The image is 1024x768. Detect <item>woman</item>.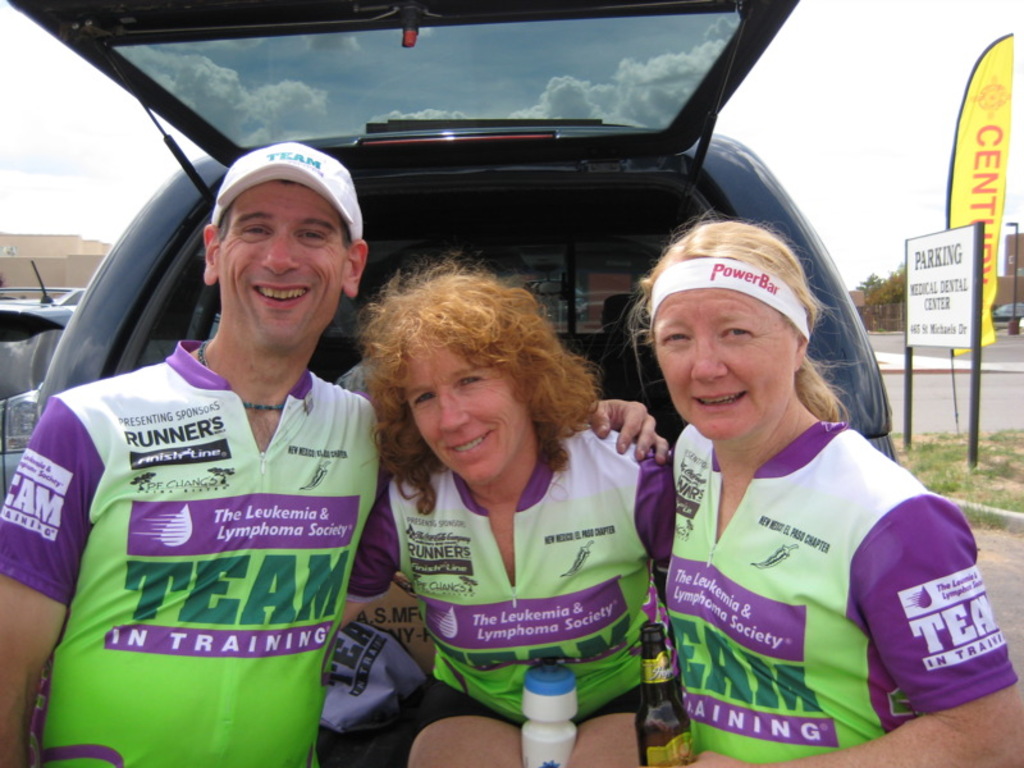
Detection: box=[625, 224, 1023, 767].
